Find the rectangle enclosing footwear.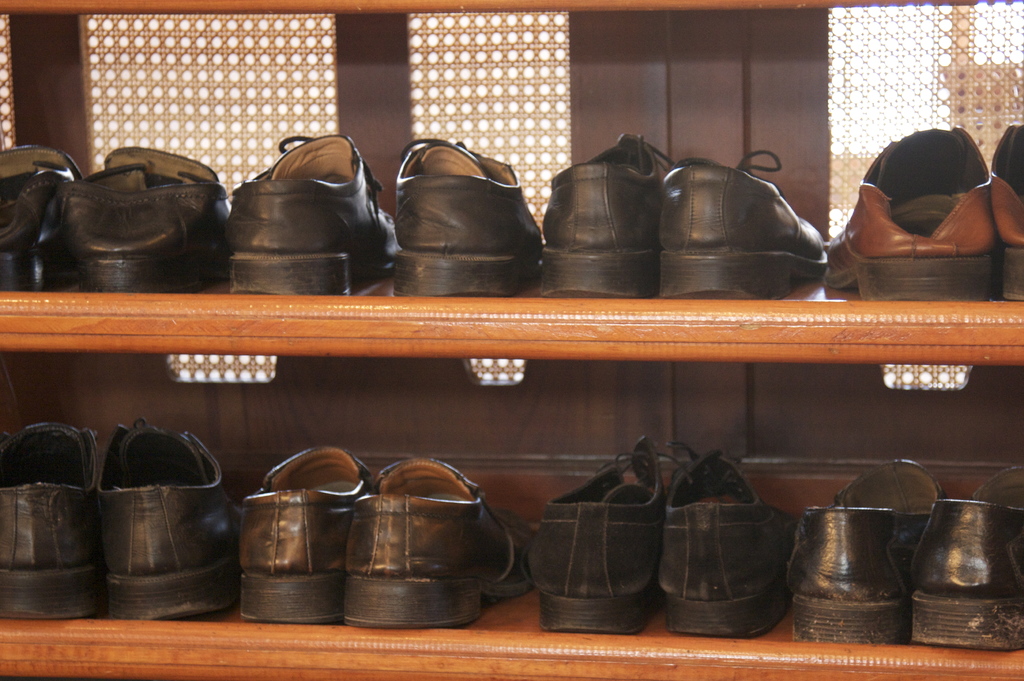
box=[386, 136, 546, 297].
